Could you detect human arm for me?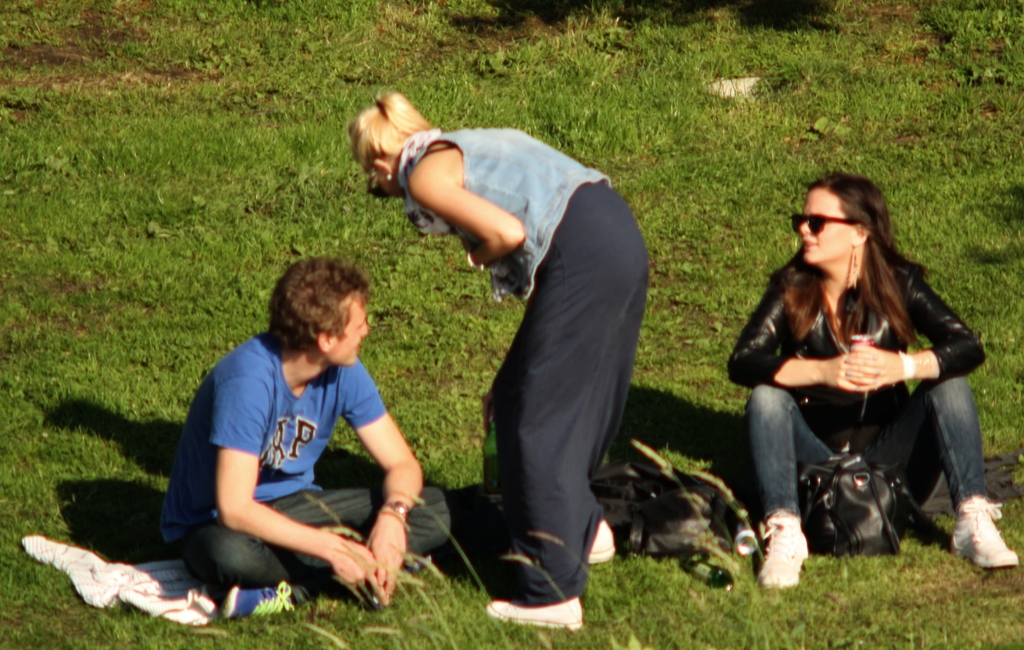
Detection result: BBox(343, 367, 430, 600).
